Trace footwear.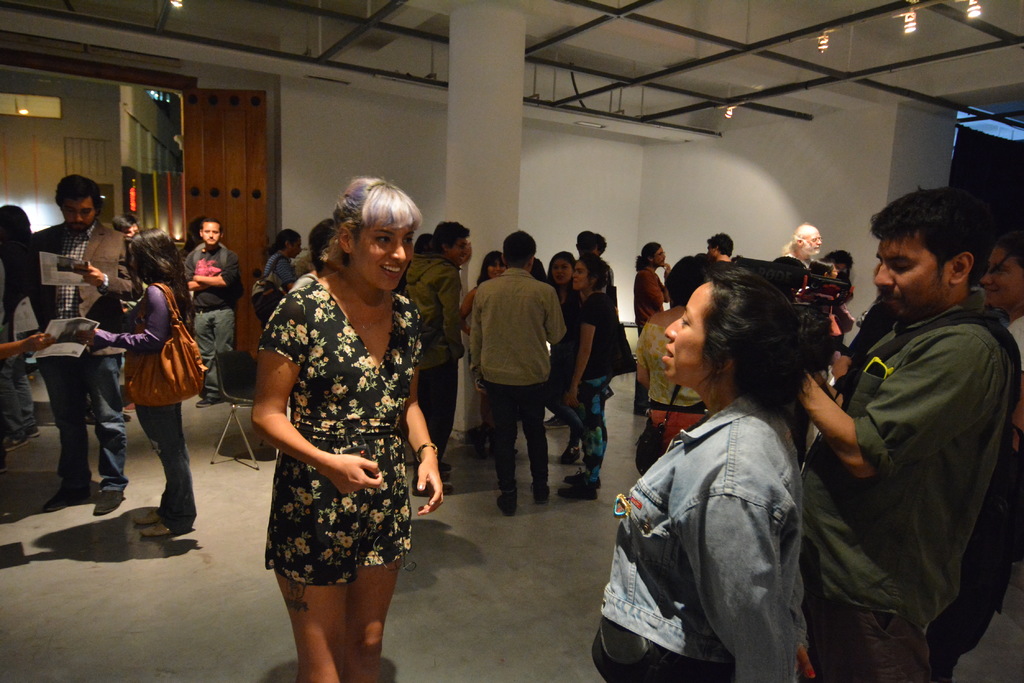
Traced to bbox=[410, 461, 452, 502].
